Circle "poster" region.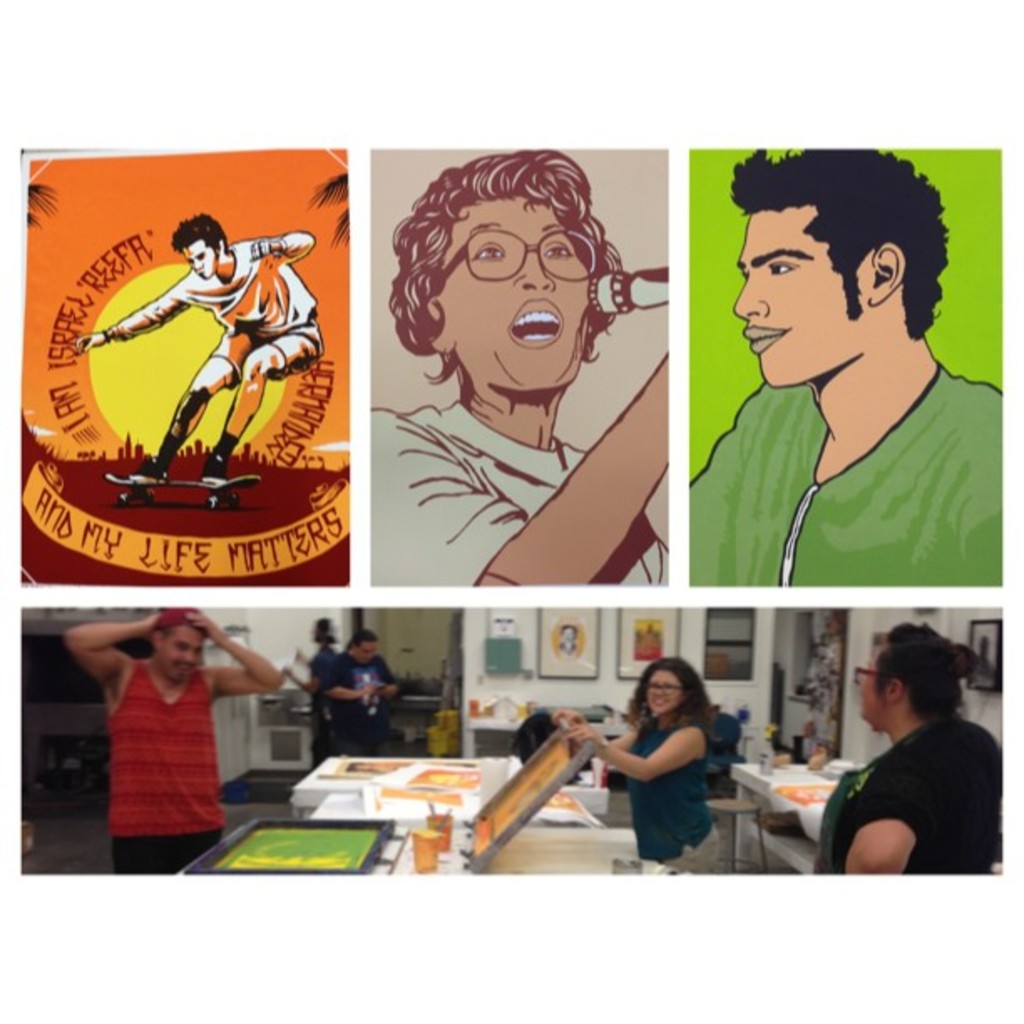
Region: Rect(0, 0, 1022, 1022).
